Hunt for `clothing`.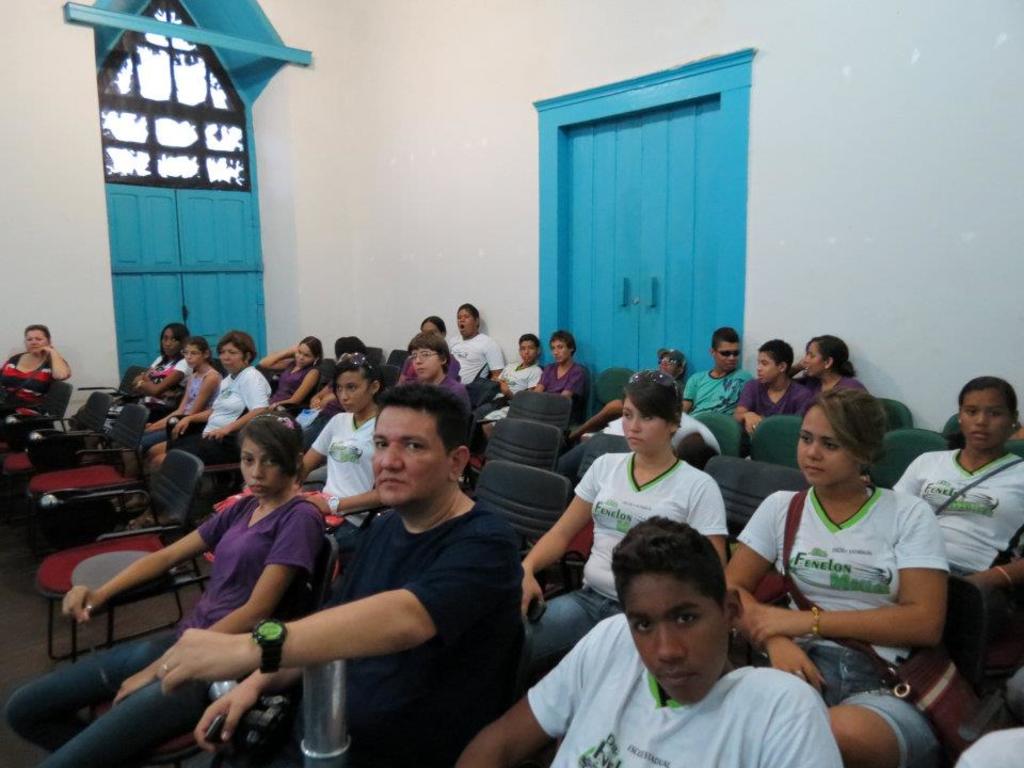
Hunted down at <bbox>895, 431, 1023, 580</bbox>.
